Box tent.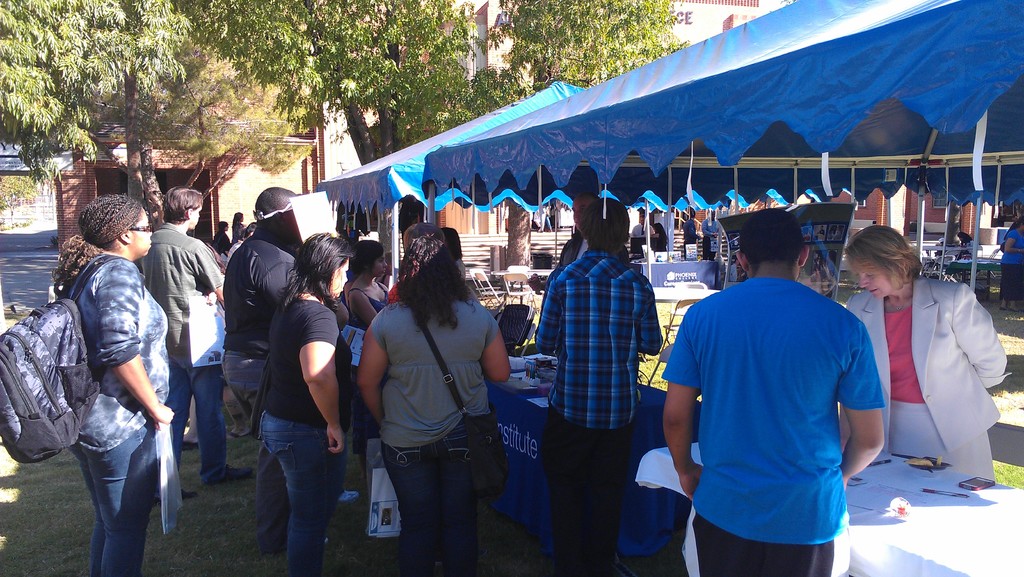
(left=421, top=0, right=1023, bottom=298).
